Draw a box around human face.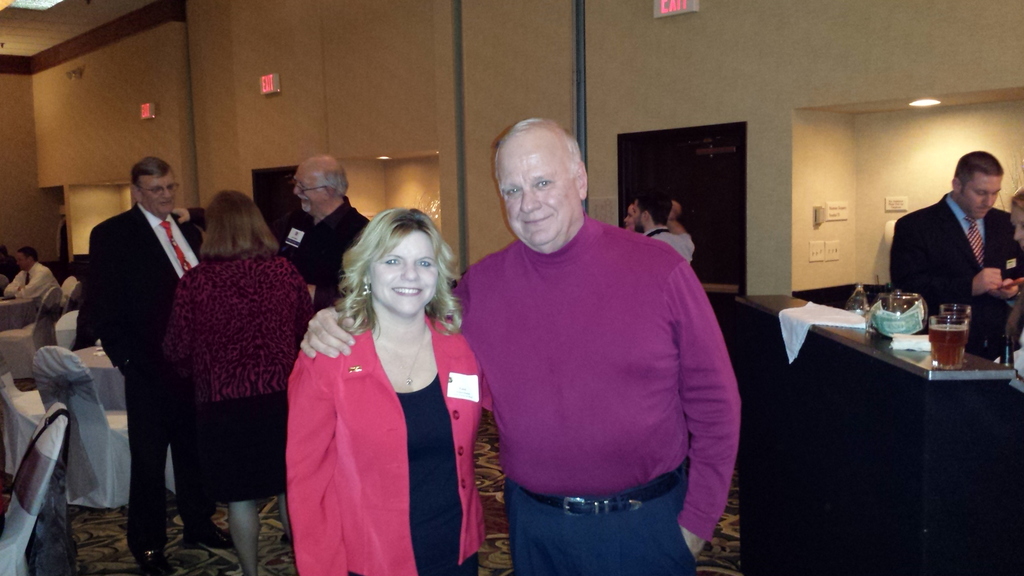
locate(367, 232, 436, 321).
